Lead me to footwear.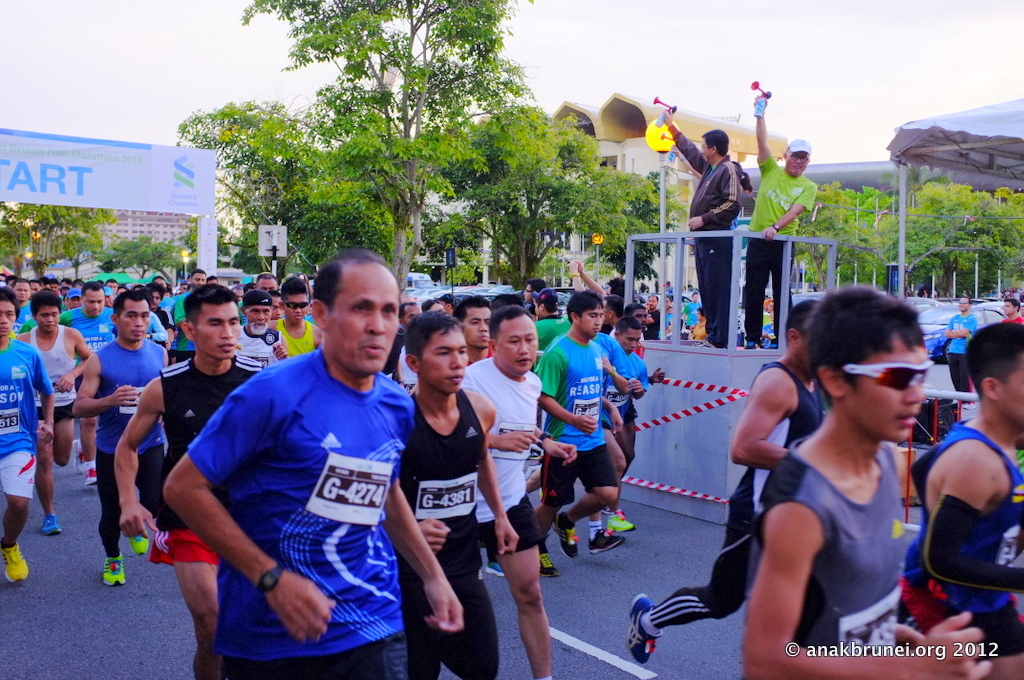
Lead to locate(481, 559, 507, 576).
